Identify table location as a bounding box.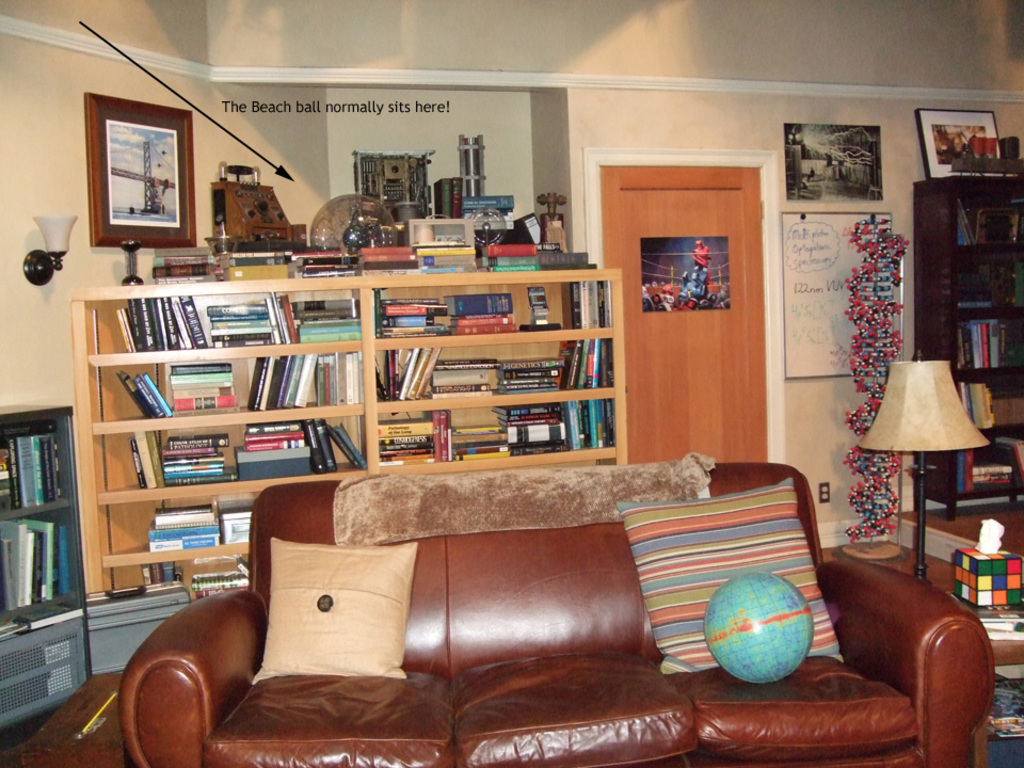
819:537:1023:767.
